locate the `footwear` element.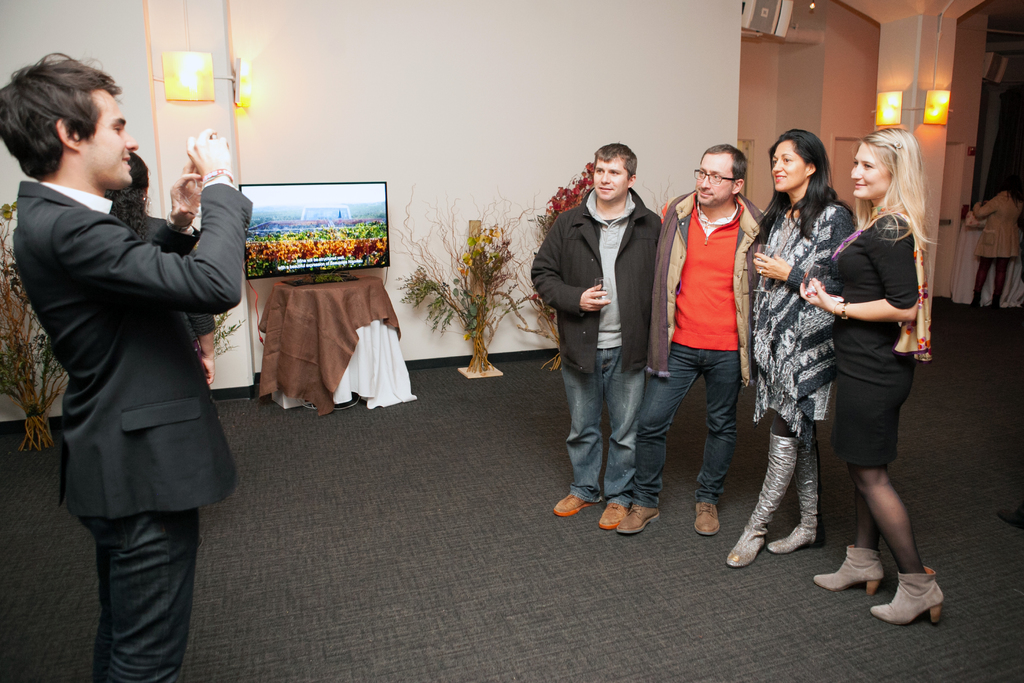
Element bbox: bbox=(725, 428, 796, 573).
